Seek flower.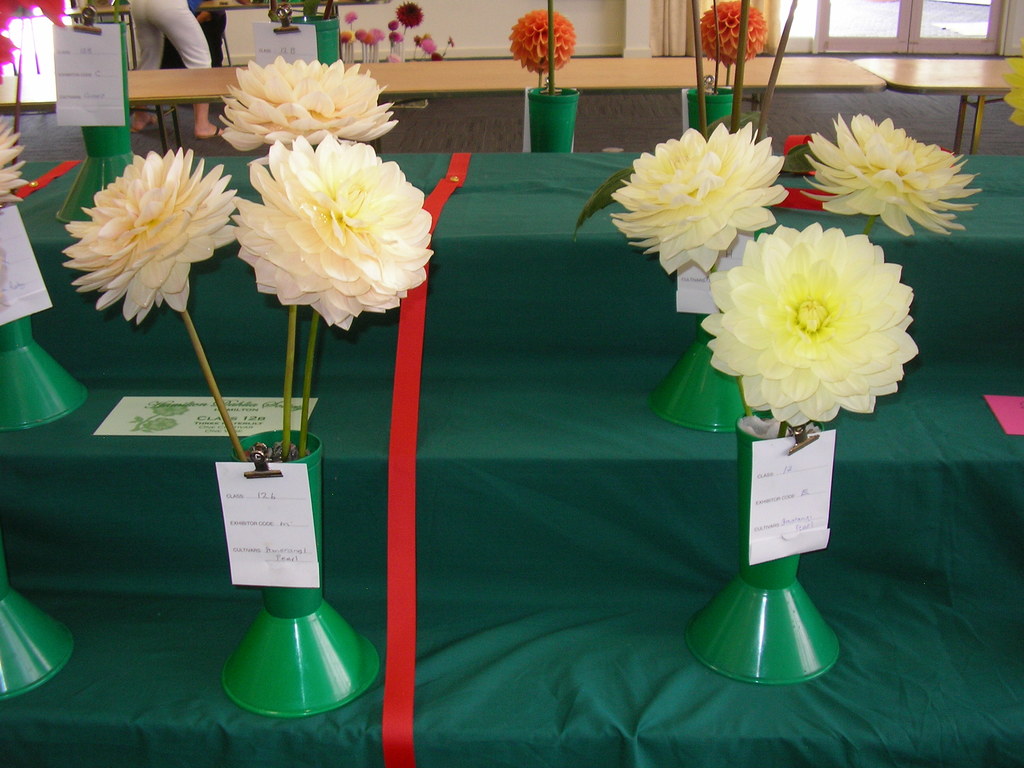
locate(385, 54, 401, 62).
